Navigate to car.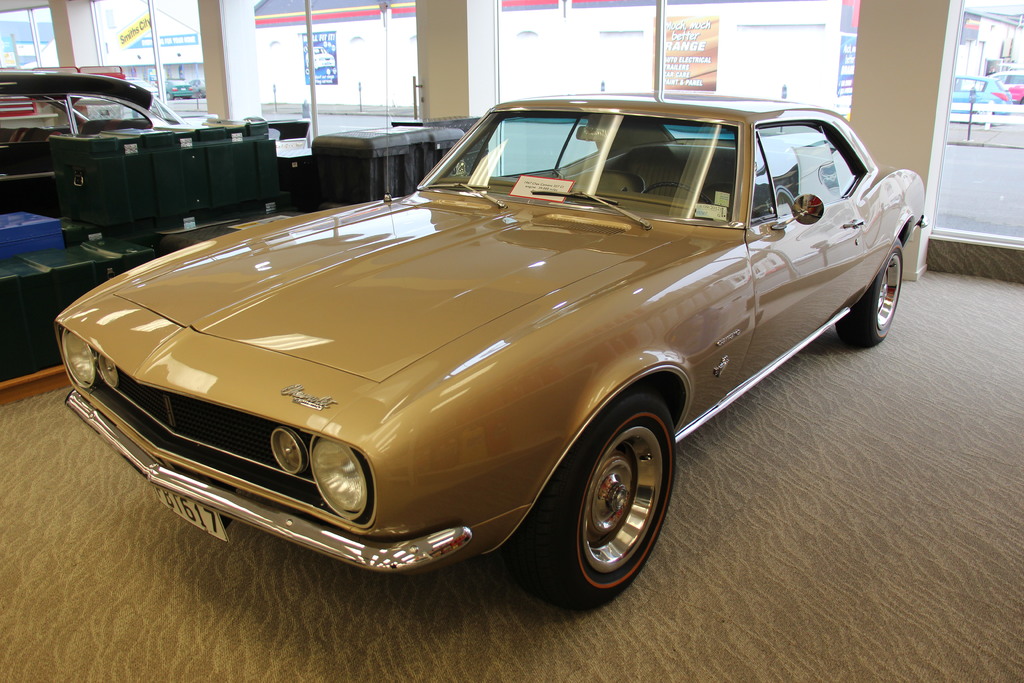
Navigation target: box(132, 81, 157, 97).
